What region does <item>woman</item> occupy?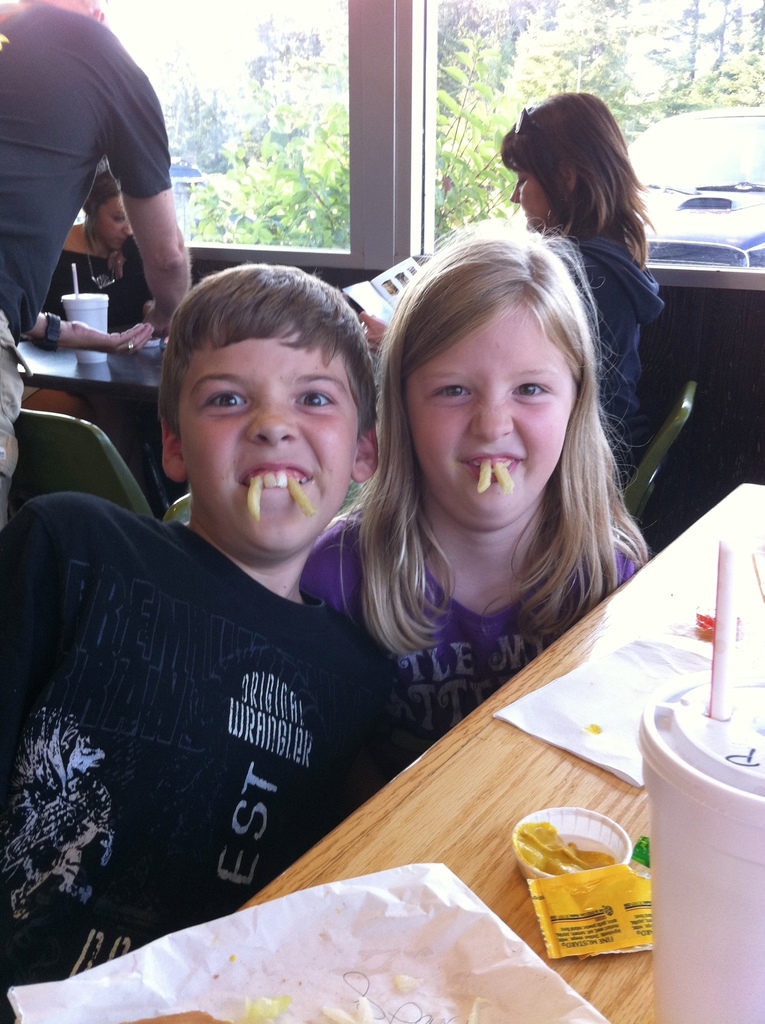
Rect(68, 159, 143, 334).
